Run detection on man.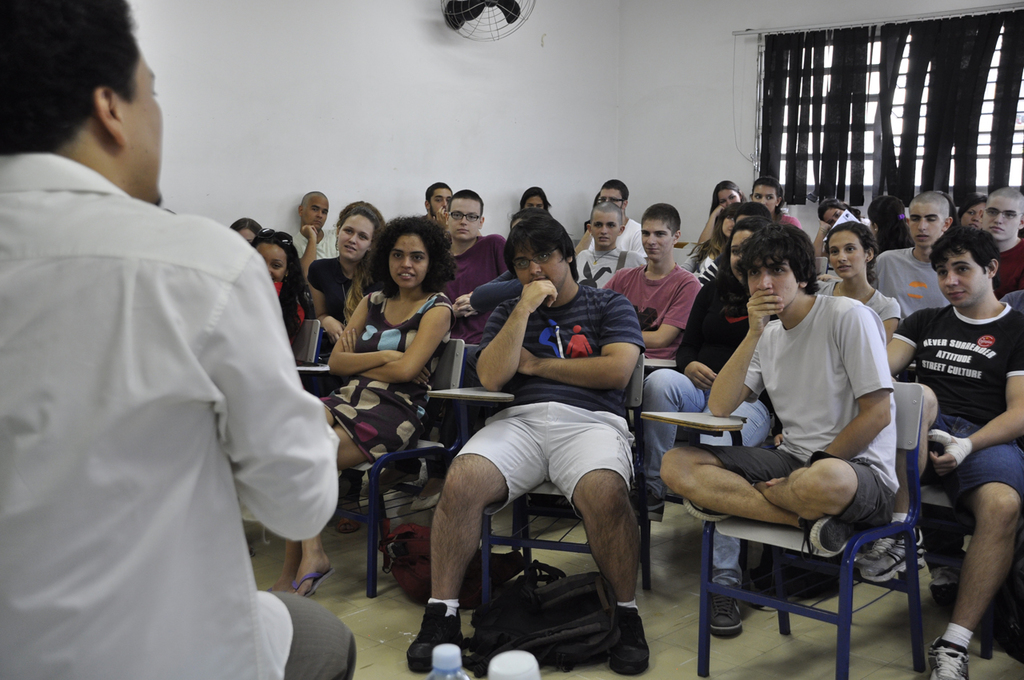
Result: region(414, 176, 454, 235).
